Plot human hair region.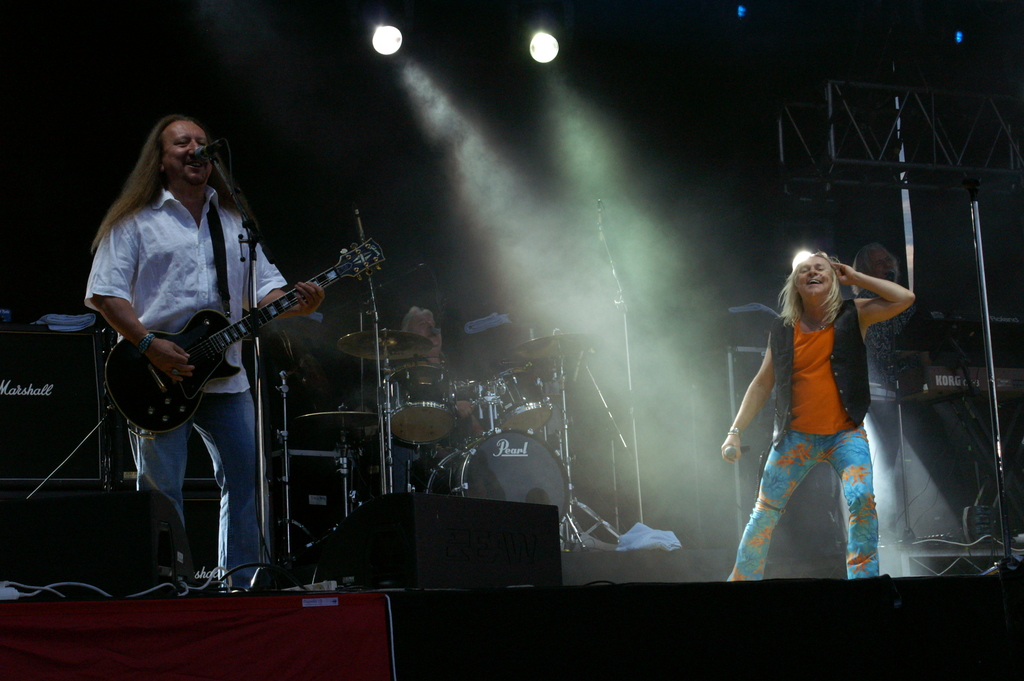
Plotted at box=[850, 238, 899, 275].
